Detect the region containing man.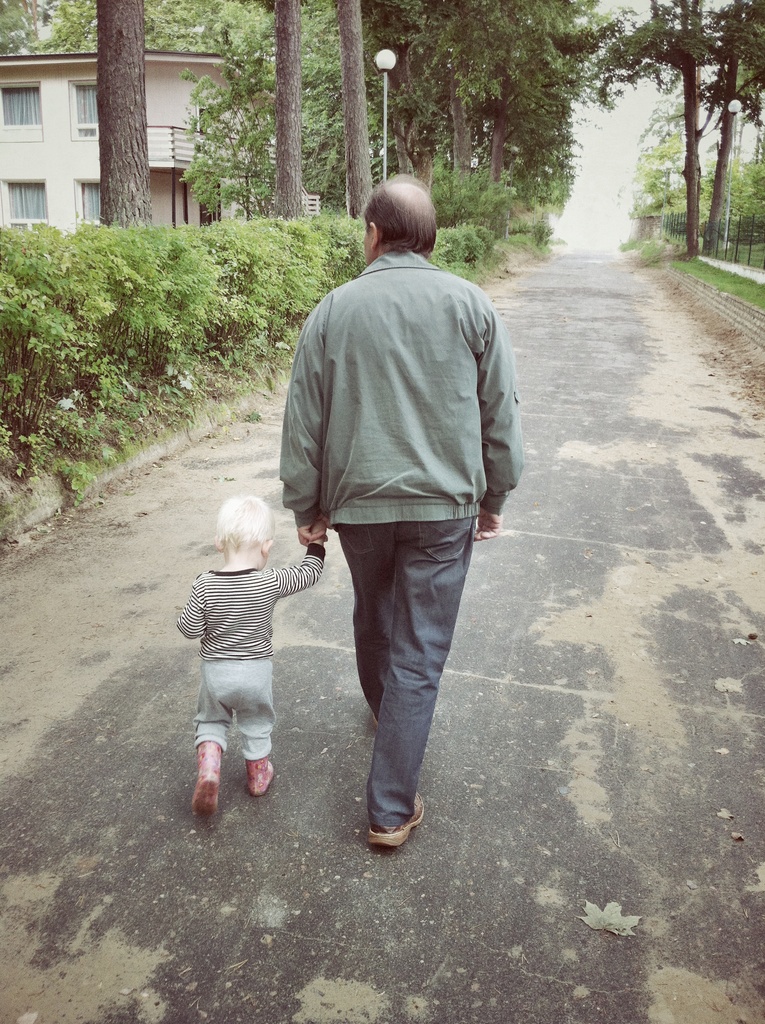
box=[270, 159, 529, 851].
